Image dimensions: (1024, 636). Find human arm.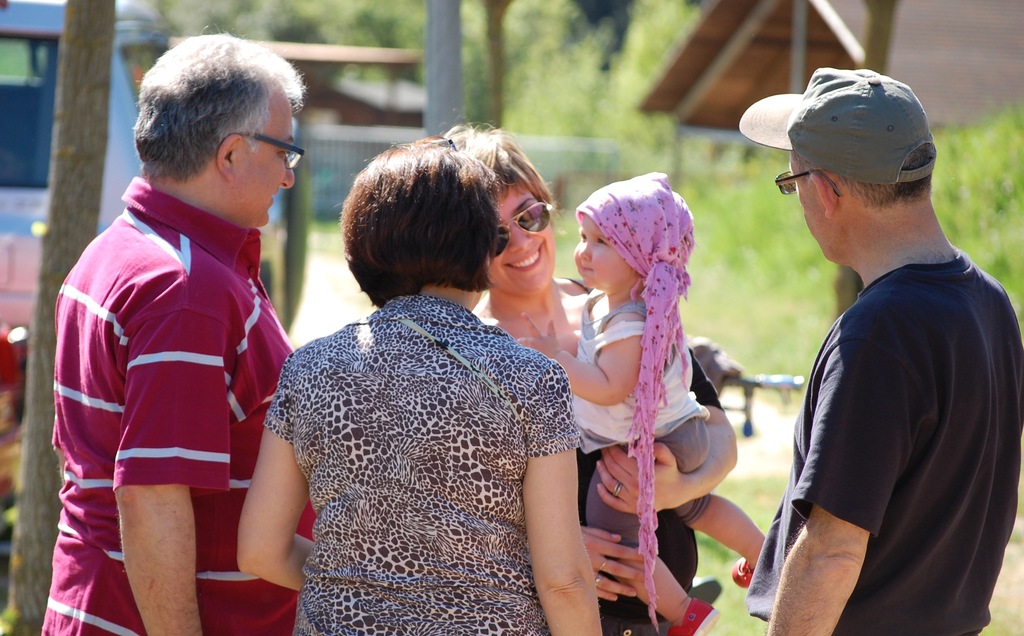
rect(578, 525, 647, 602).
